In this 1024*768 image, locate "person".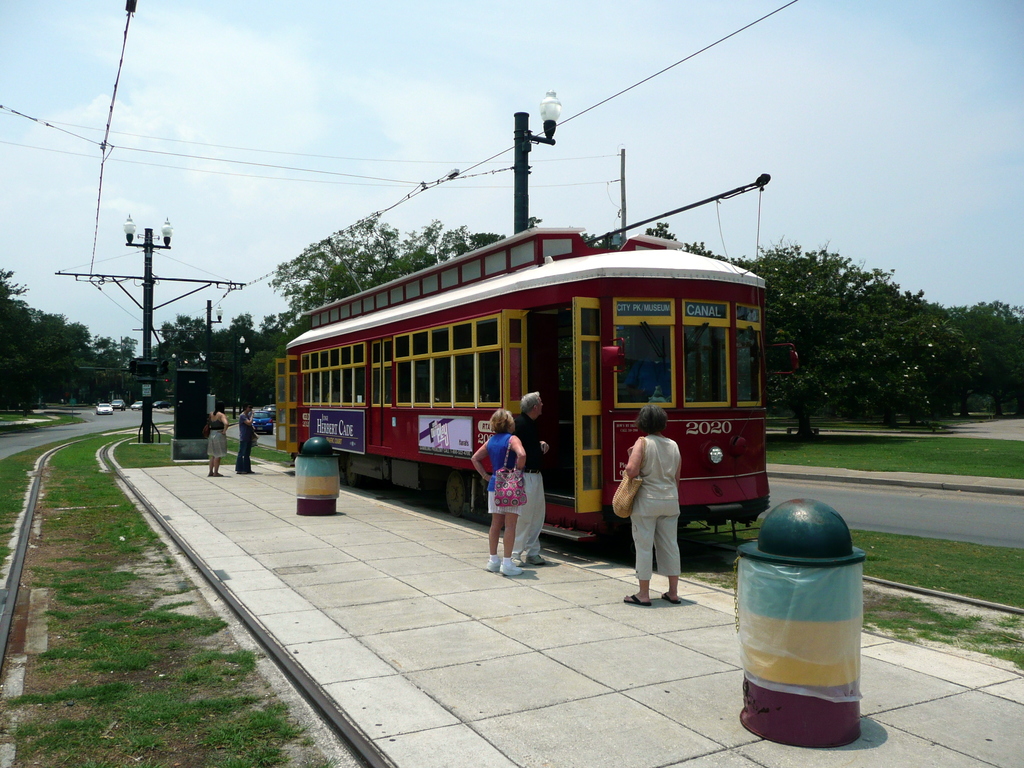
Bounding box: (481,447,545,576).
